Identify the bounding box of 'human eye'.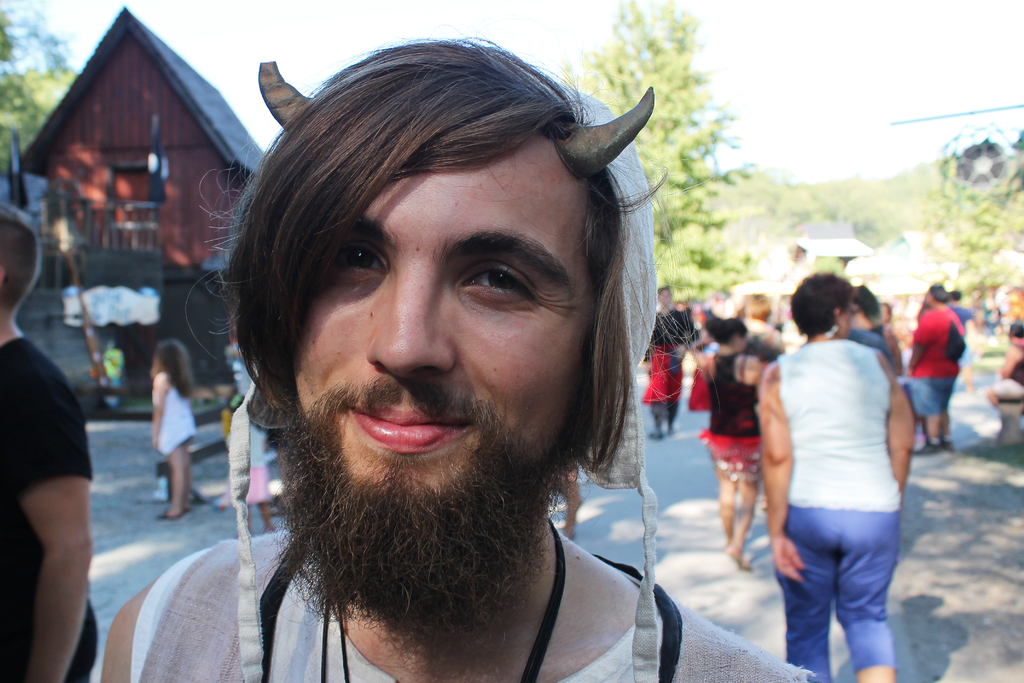
l=450, t=253, r=541, b=321.
